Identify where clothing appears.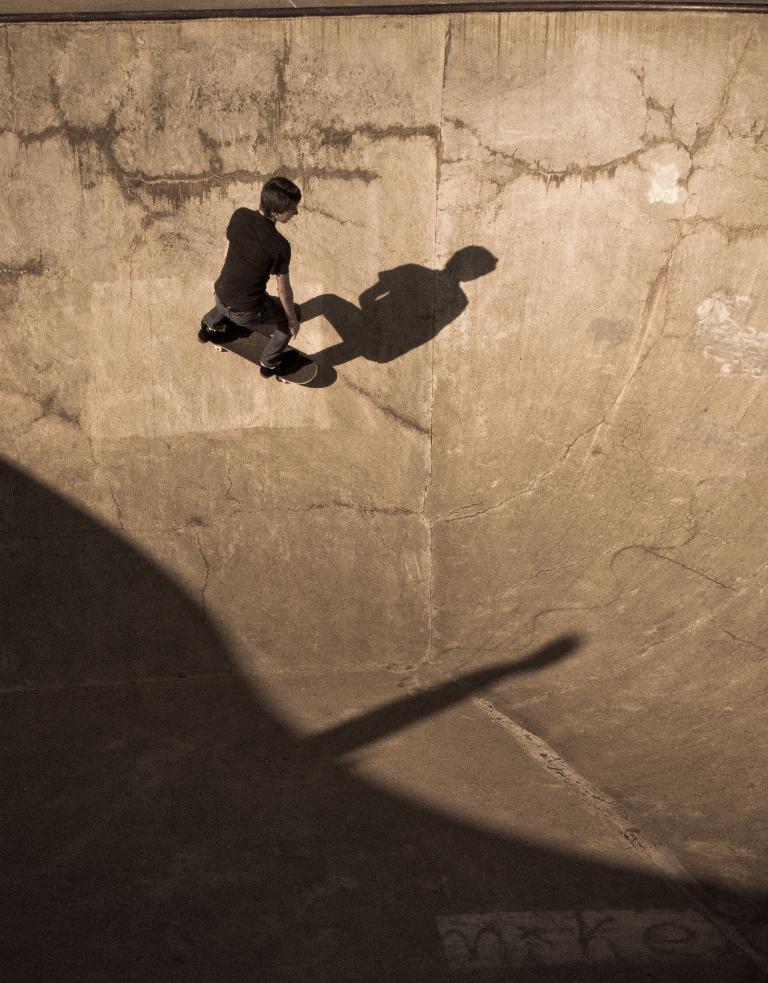
Appears at {"left": 204, "top": 208, "right": 299, "bottom": 372}.
